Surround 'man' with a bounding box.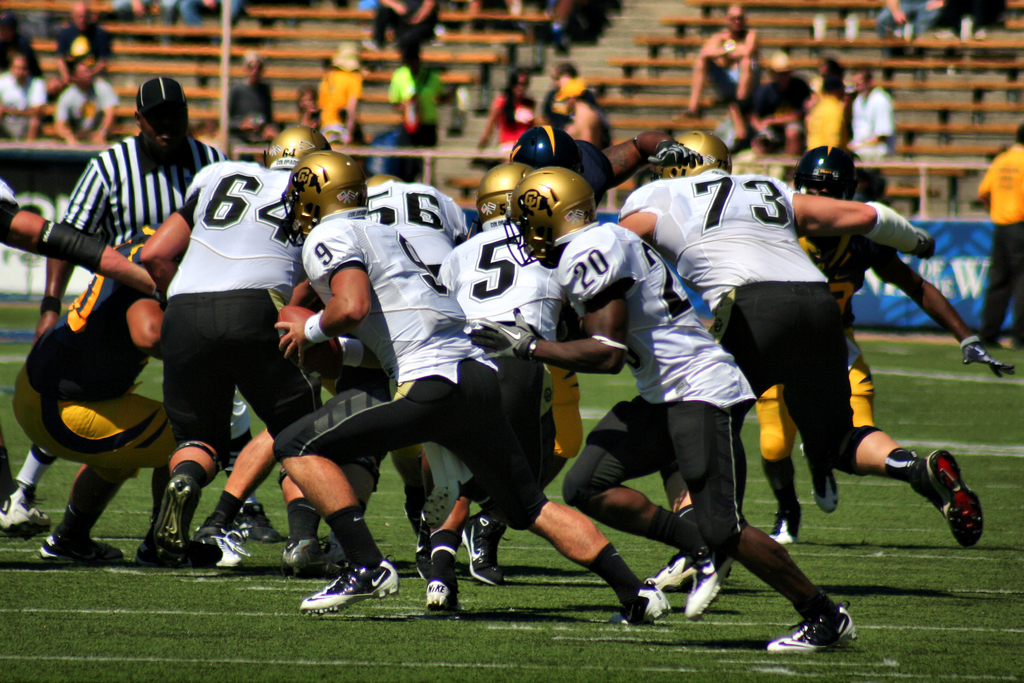
<region>501, 74, 611, 149</region>.
